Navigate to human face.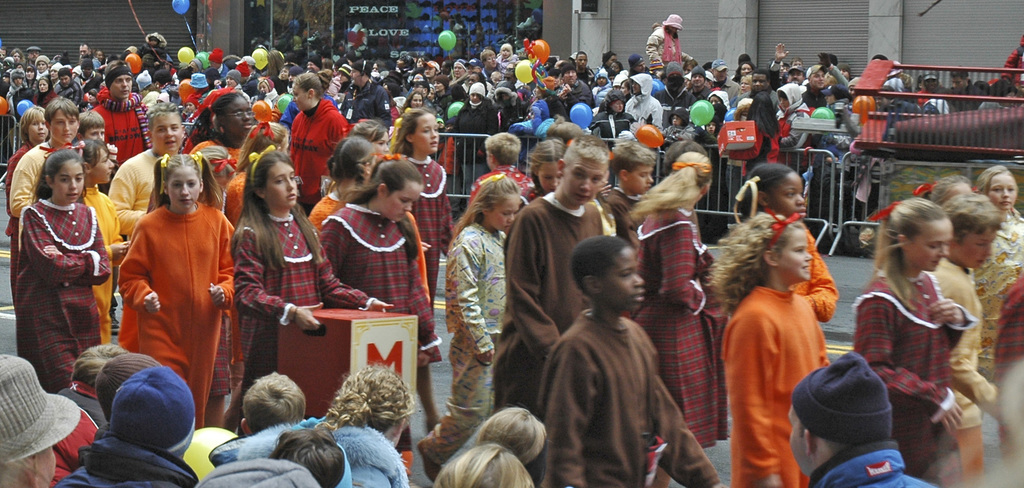
Navigation target: x1=779 y1=92 x2=788 y2=109.
